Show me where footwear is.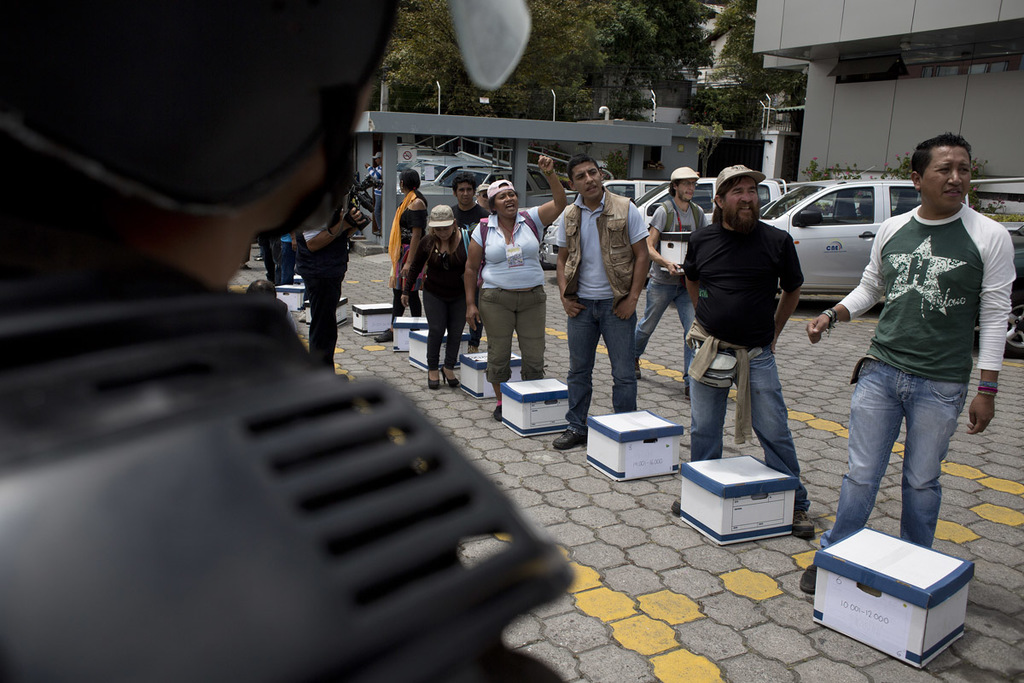
footwear is at l=802, t=563, r=813, b=592.
